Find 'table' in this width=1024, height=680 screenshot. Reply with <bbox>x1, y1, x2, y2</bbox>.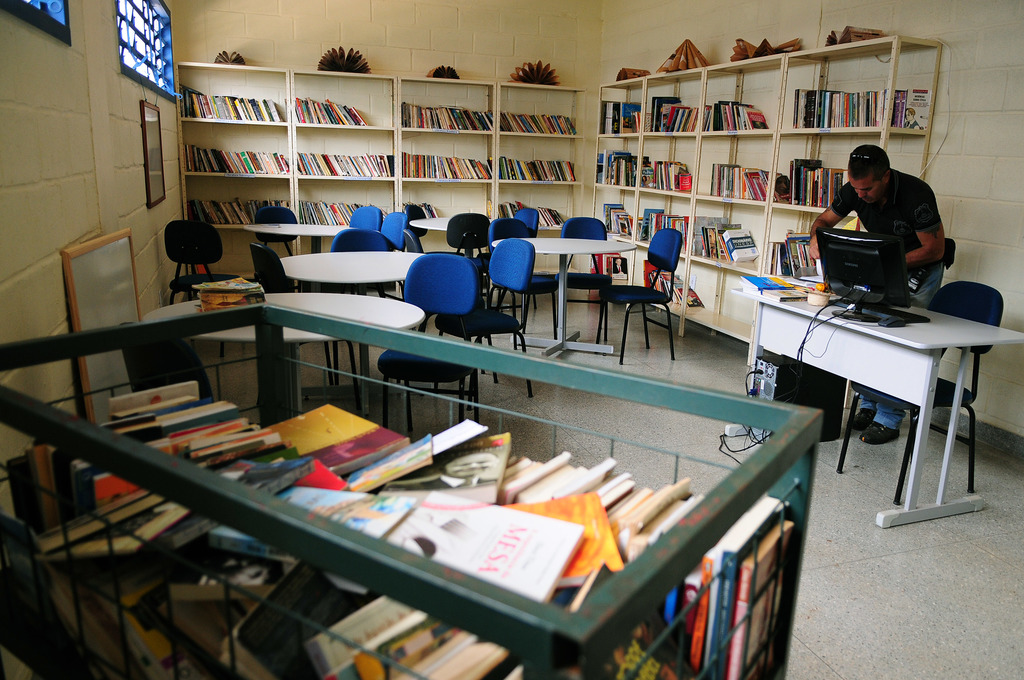
<bbox>409, 220, 495, 234</bbox>.
